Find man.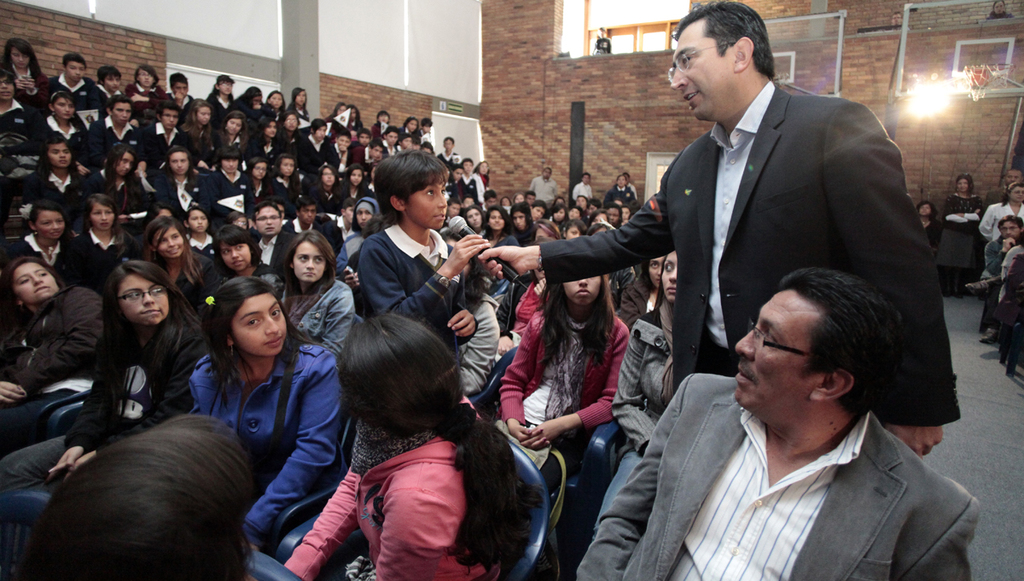
[86, 99, 142, 165].
